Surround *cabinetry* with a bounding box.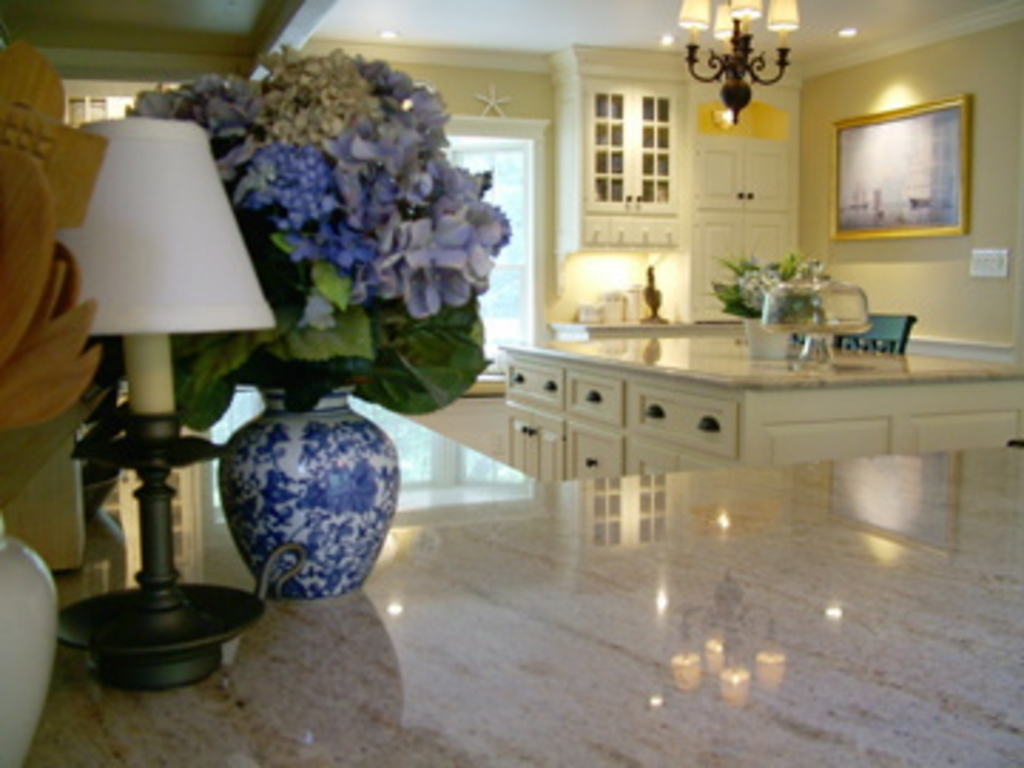
<box>620,373,734,478</box>.
